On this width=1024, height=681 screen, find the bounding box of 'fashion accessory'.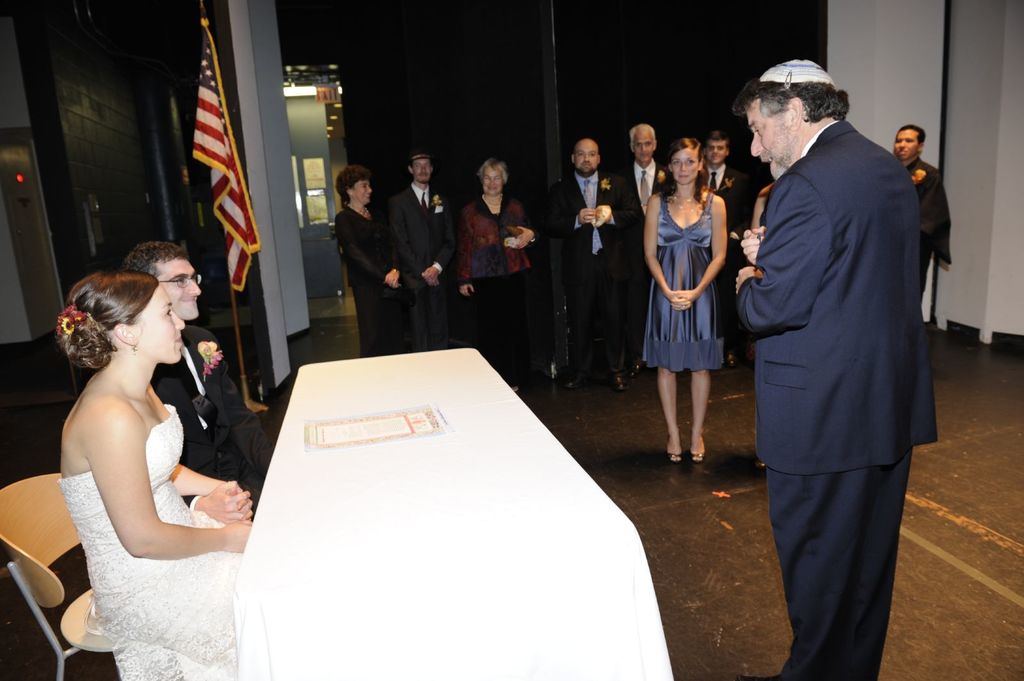
Bounding box: (405,147,436,165).
